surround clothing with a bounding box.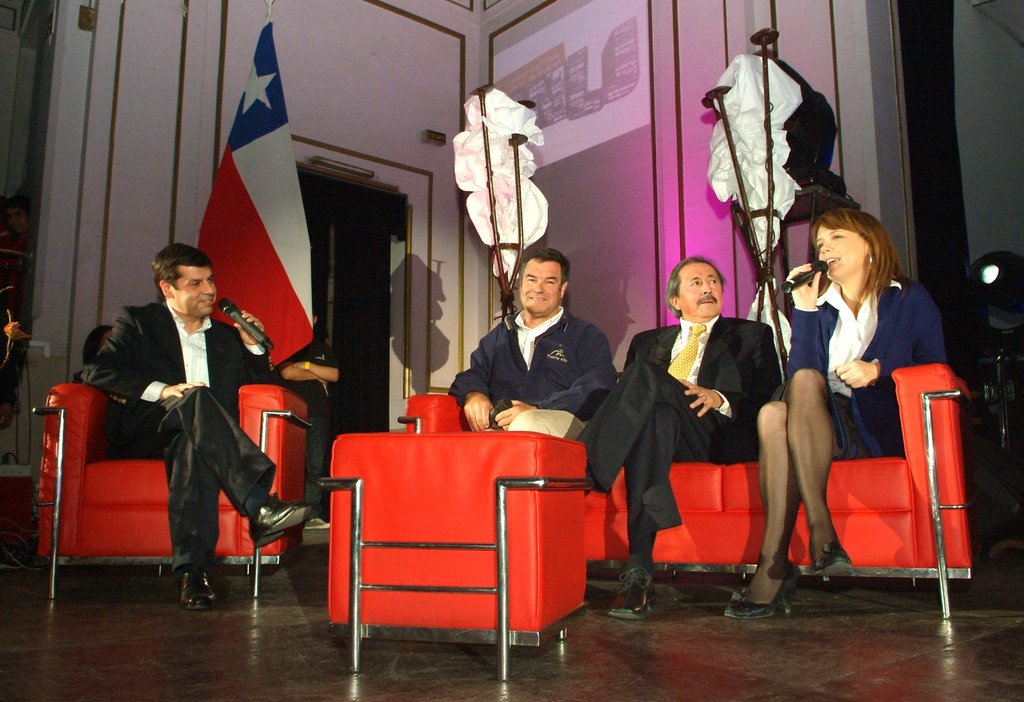
pyautogui.locateOnScreen(790, 274, 947, 467).
